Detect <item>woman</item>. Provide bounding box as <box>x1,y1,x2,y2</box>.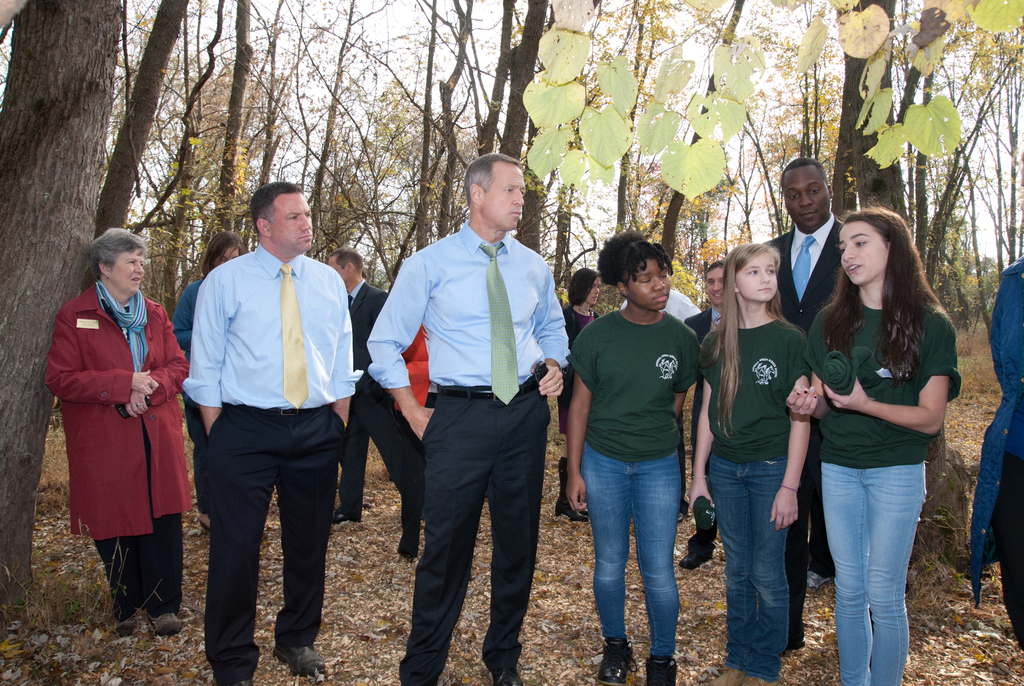
<box>561,264,600,516</box>.
